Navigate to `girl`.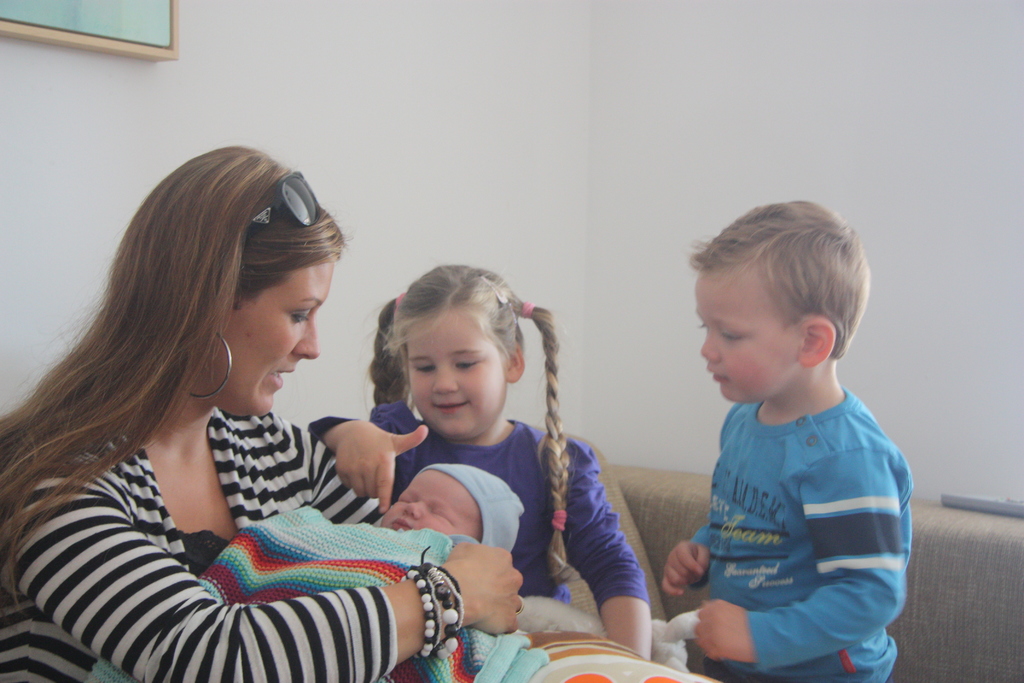
Navigation target: pyautogui.locateOnScreen(304, 261, 653, 666).
